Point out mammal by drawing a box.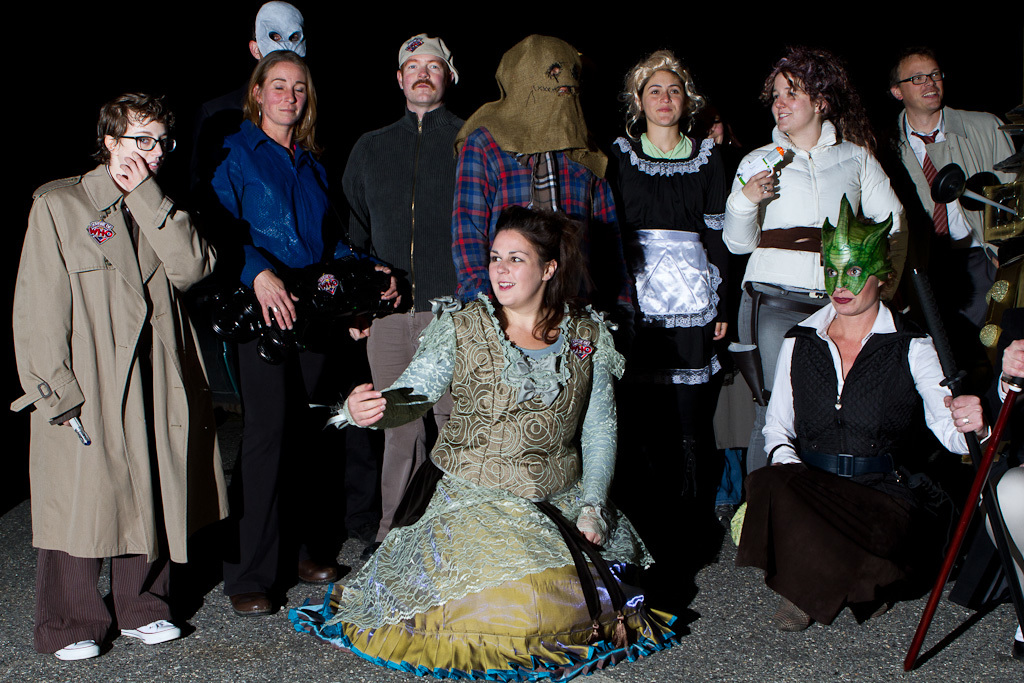
<bbox>335, 28, 468, 559</bbox>.
